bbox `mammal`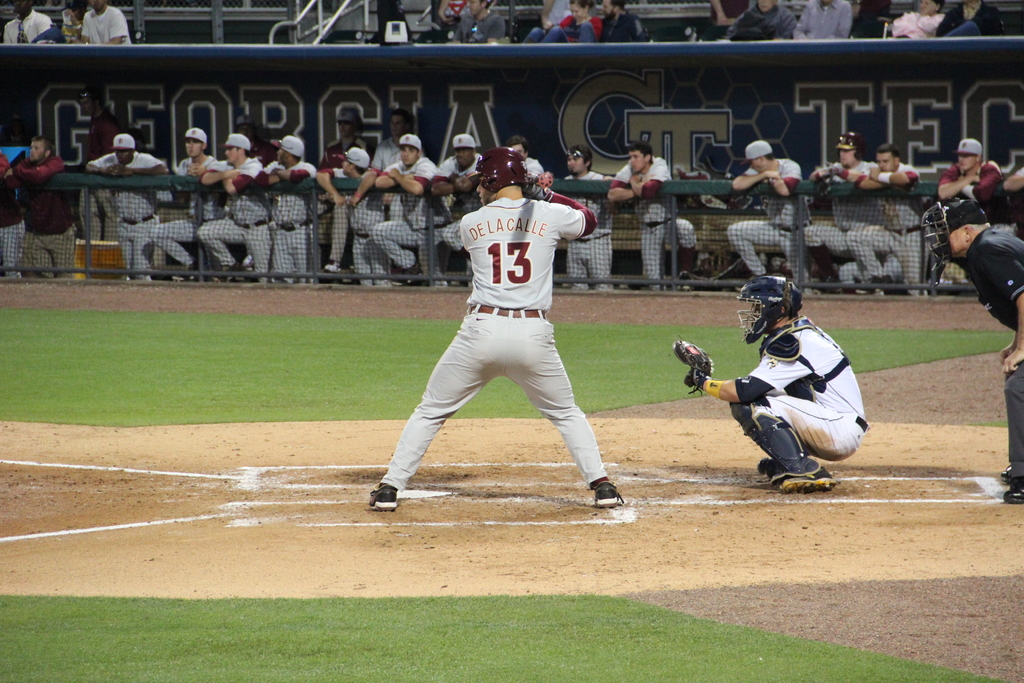
(854,142,920,293)
